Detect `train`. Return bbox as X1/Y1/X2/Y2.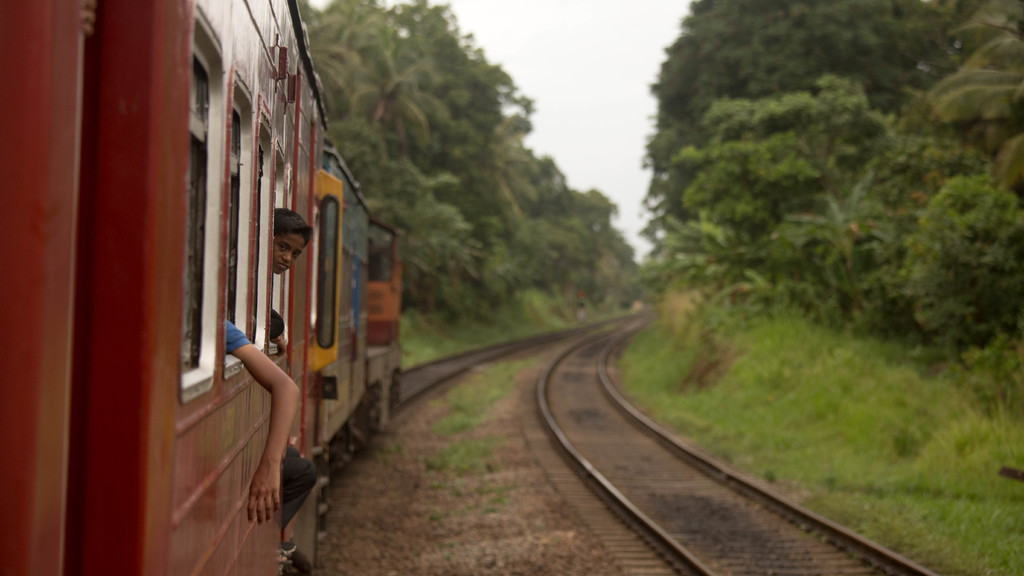
0/0/410/575.
